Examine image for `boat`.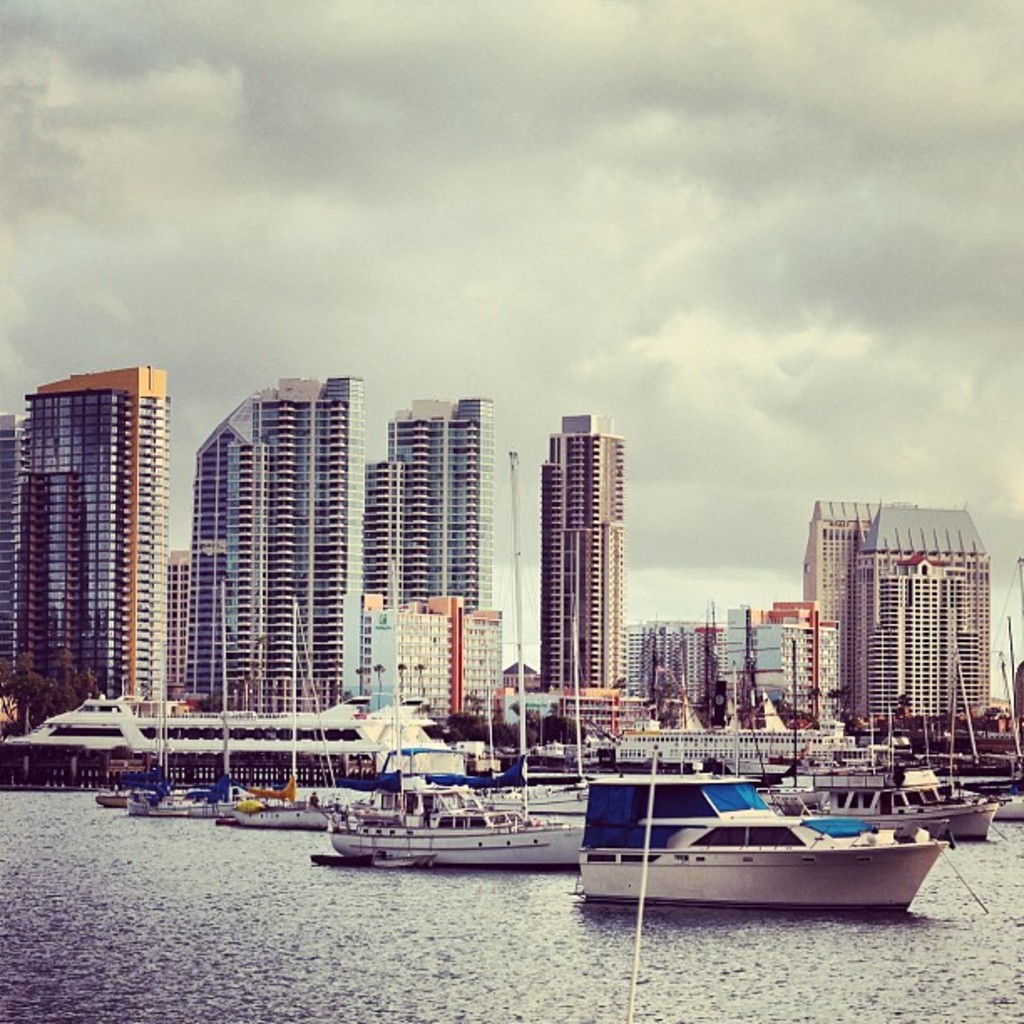
Examination result: 939:556:1022:828.
